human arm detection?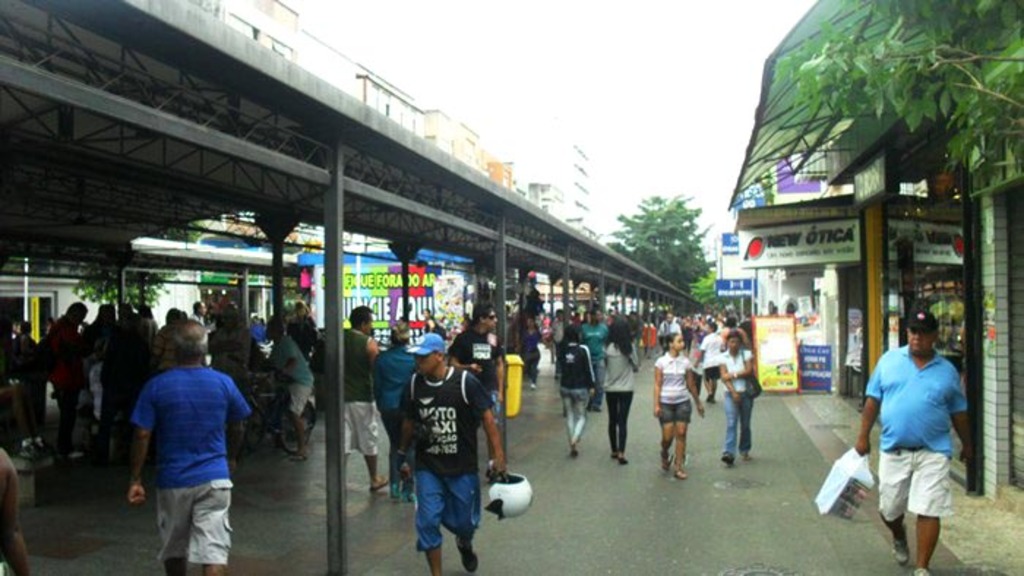
left=630, top=346, right=644, bottom=374
